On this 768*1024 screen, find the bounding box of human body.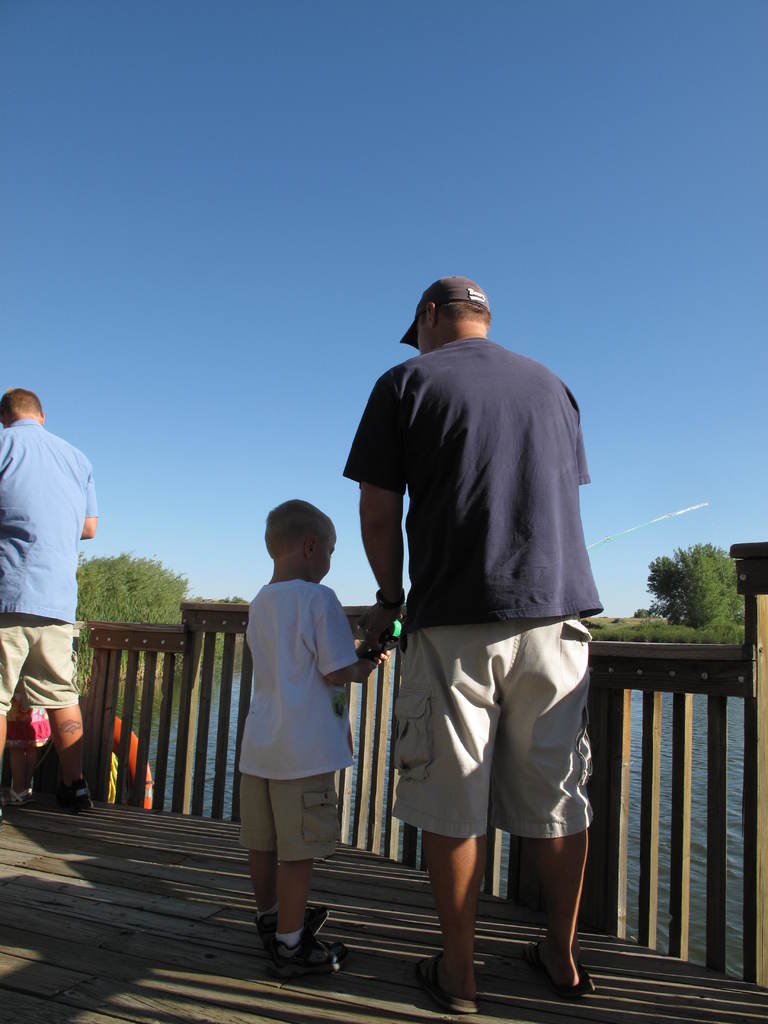
Bounding box: bbox(0, 387, 90, 810).
